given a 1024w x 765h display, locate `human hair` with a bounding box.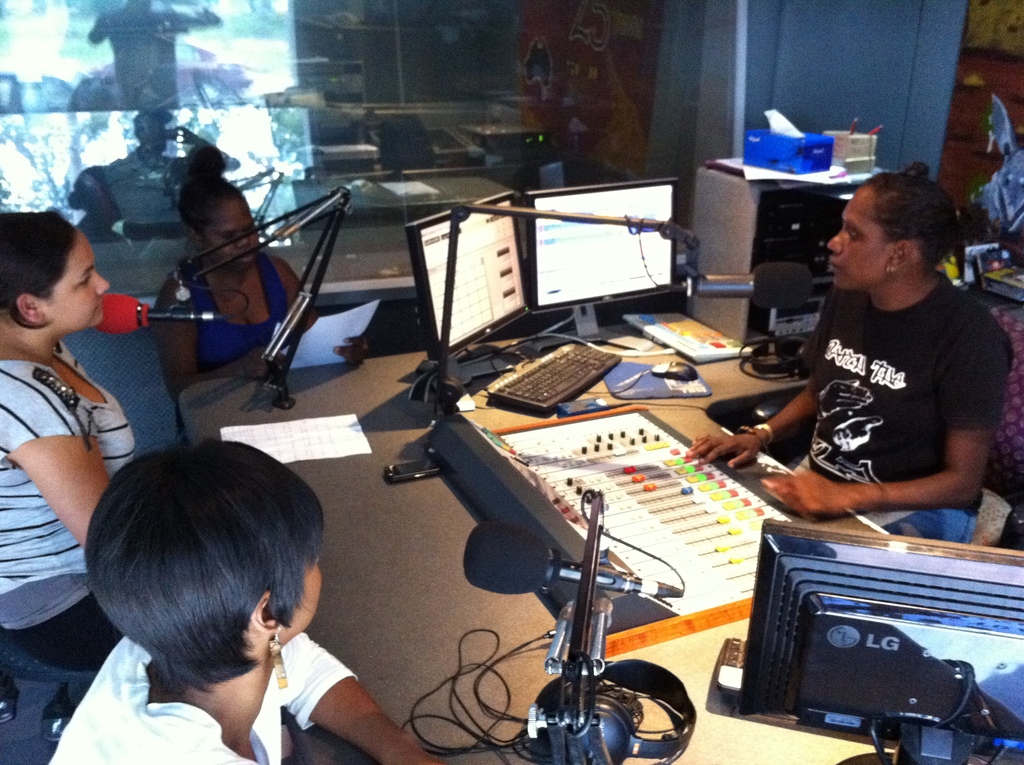
Located: BBox(868, 173, 988, 275).
